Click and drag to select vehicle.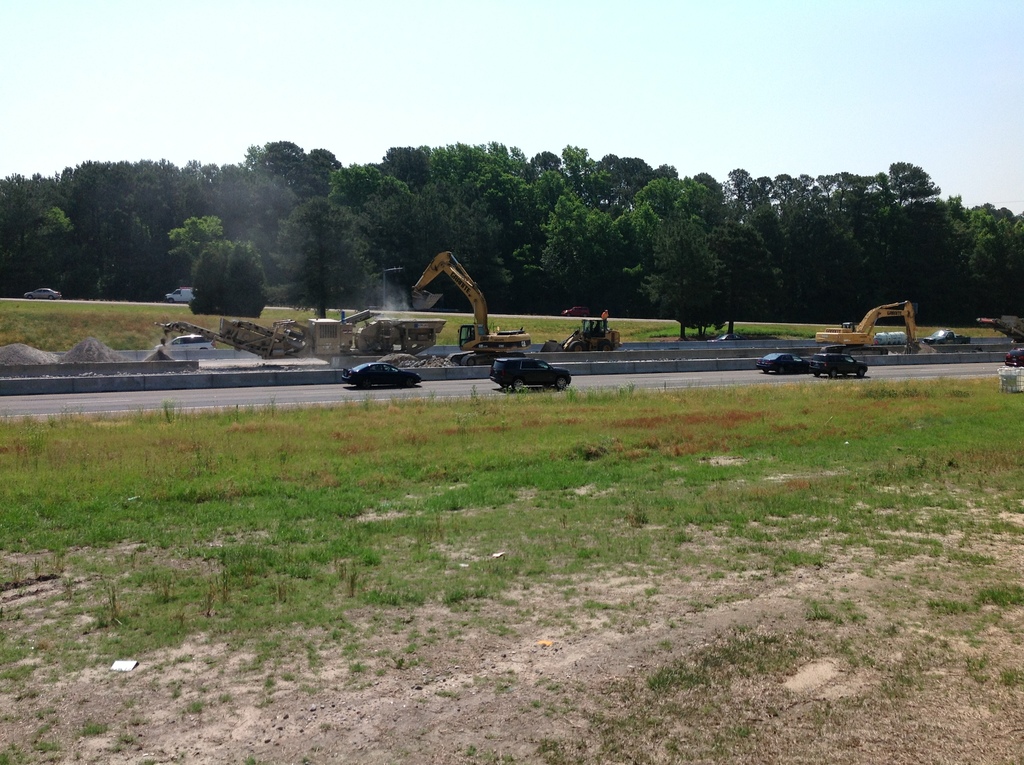
Selection: 560/311/618/352.
